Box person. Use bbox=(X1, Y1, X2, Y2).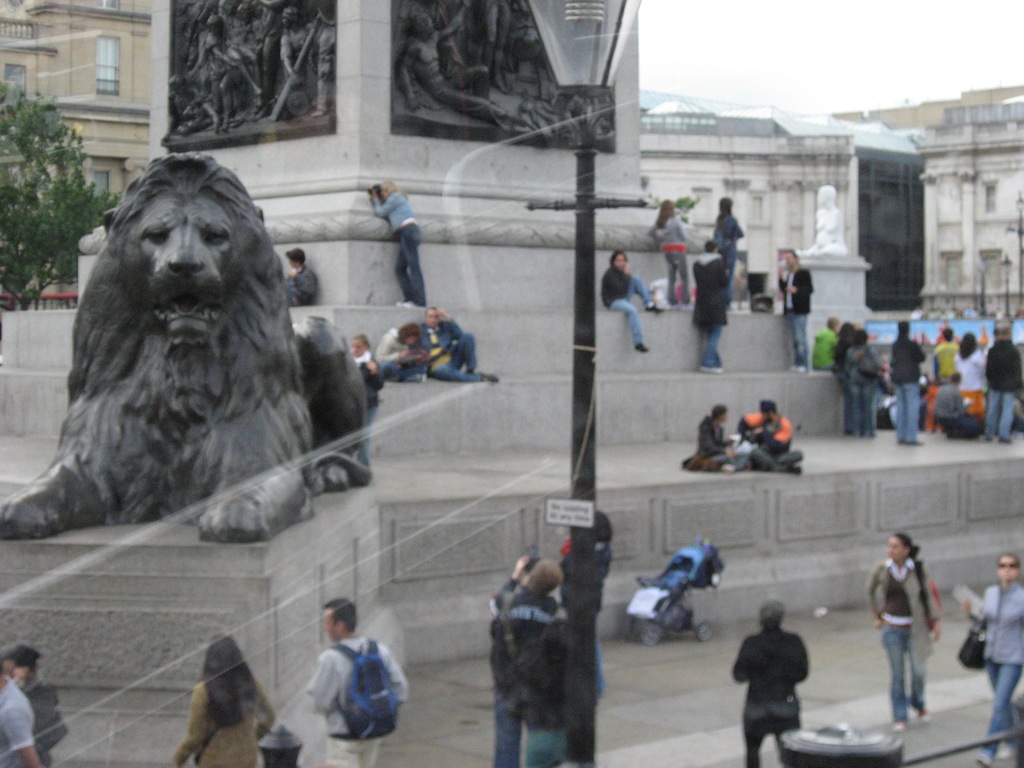
bbox=(176, 633, 276, 767).
